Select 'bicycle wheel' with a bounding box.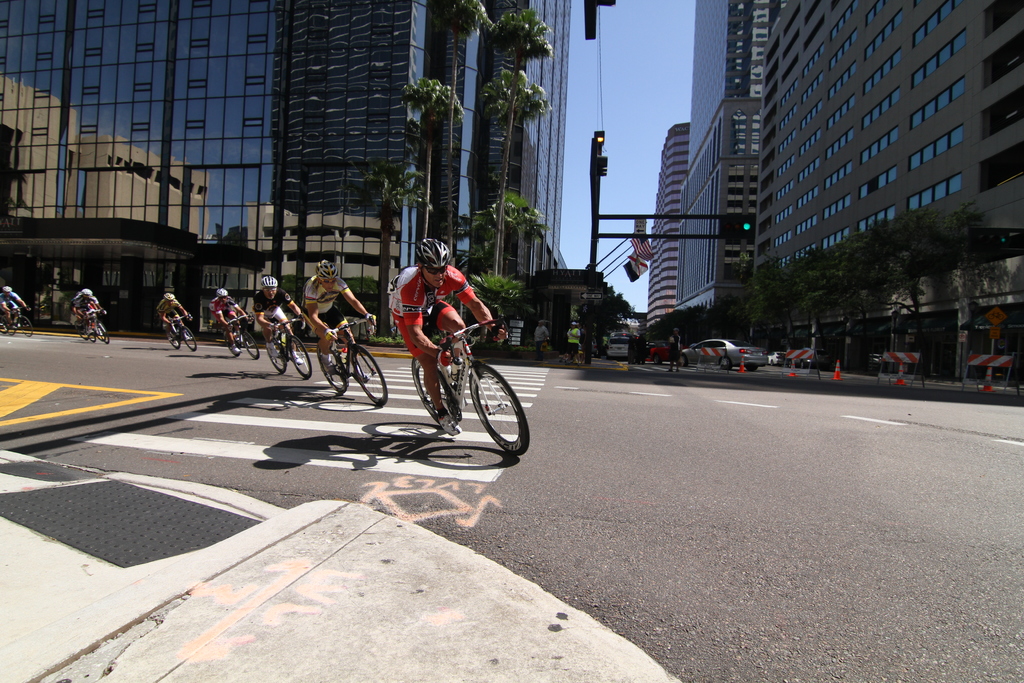
243:334:257:359.
